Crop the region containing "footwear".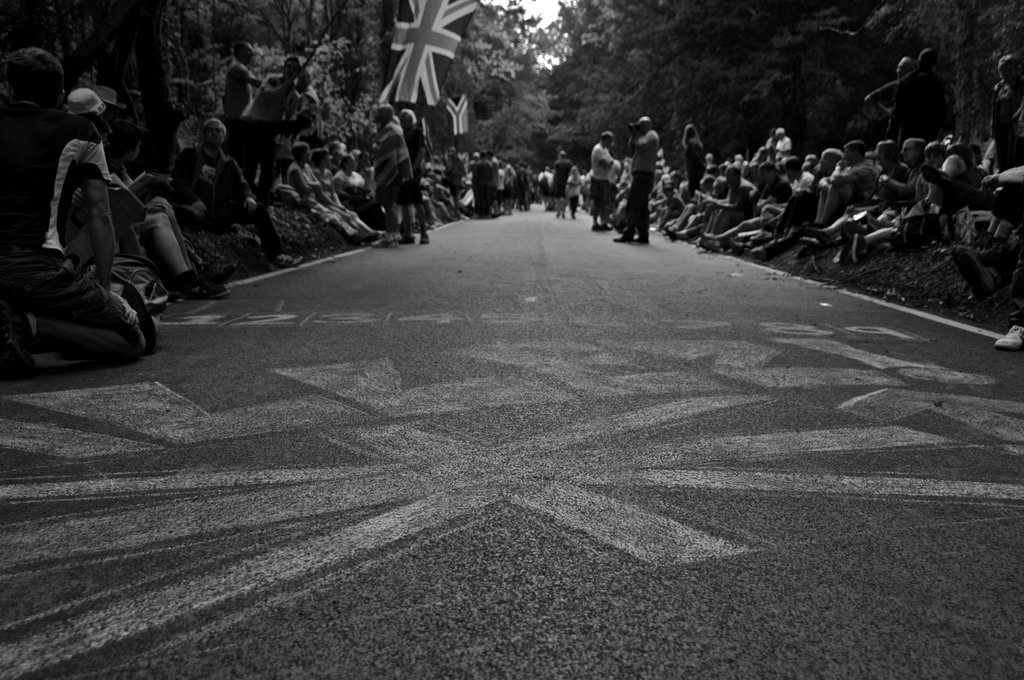
Crop region: bbox(419, 231, 433, 247).
